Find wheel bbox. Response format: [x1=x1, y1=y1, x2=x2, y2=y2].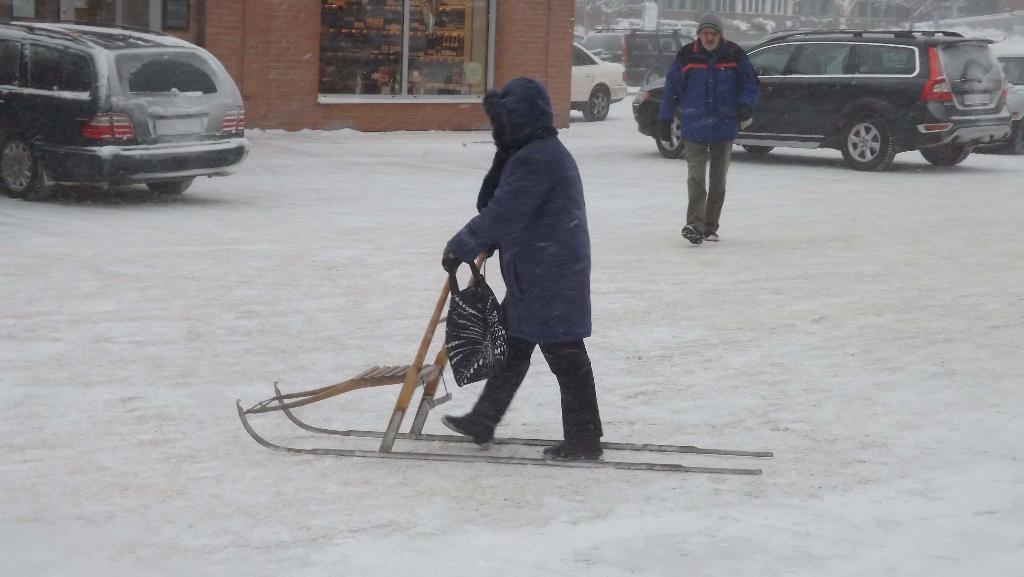
[x1=741, y1=143, x2=771, y2=154].
